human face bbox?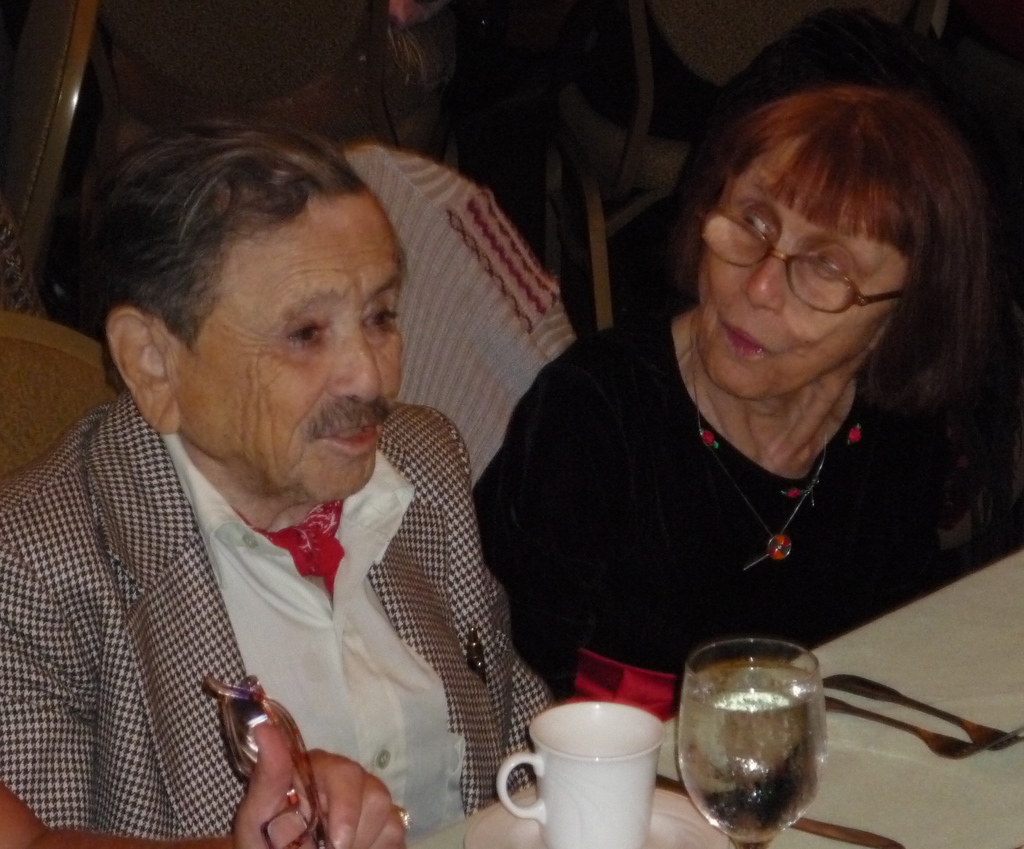
box=[701, 145, 910, 398]
